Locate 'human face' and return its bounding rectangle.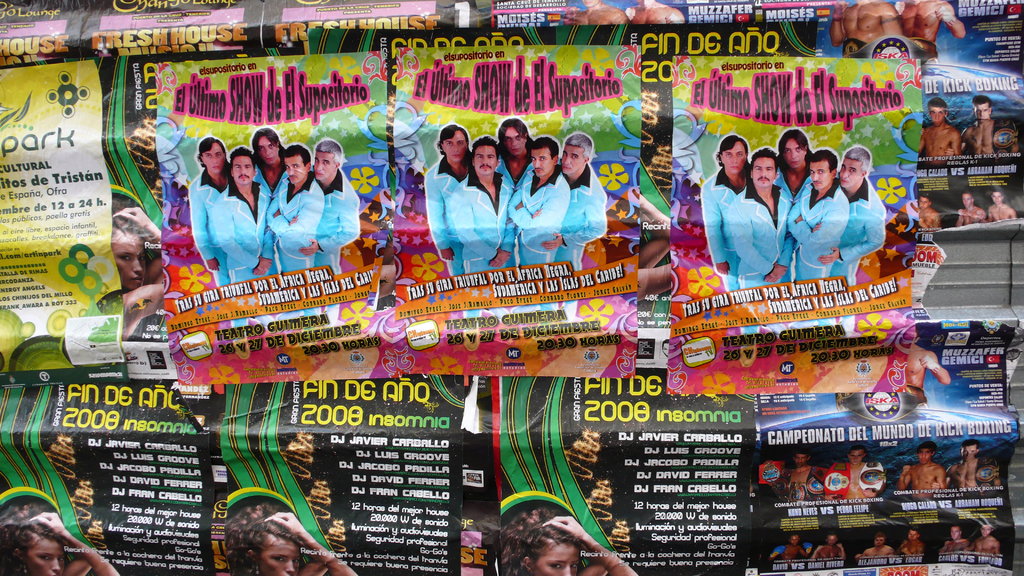
BBox(979, 522, 991, 534).
